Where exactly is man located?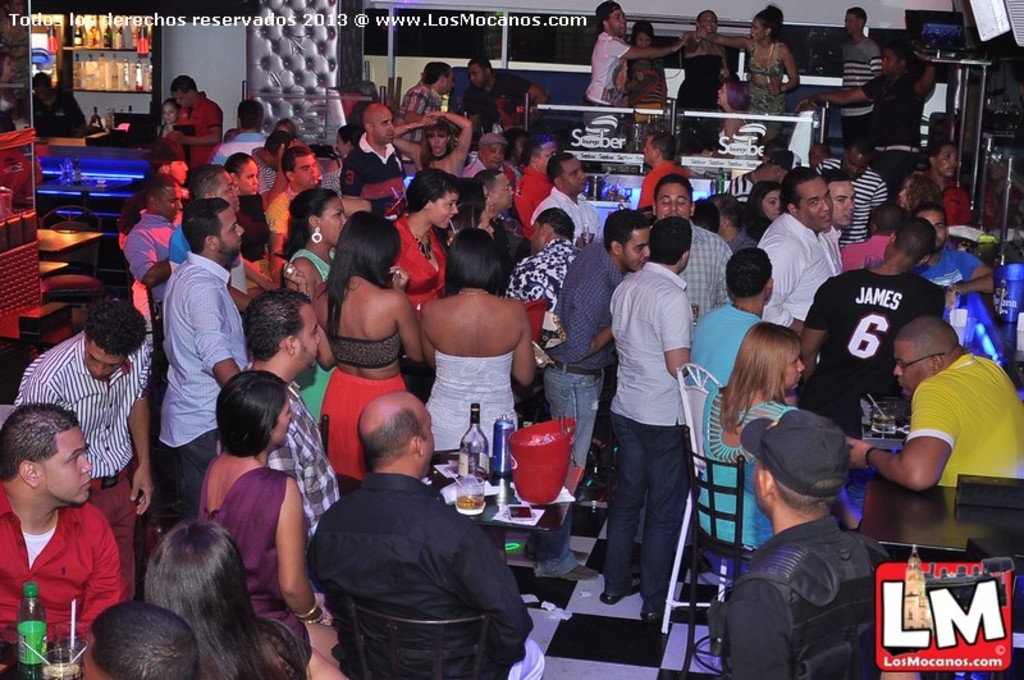
Its bounding box is 393/55/481/141.
